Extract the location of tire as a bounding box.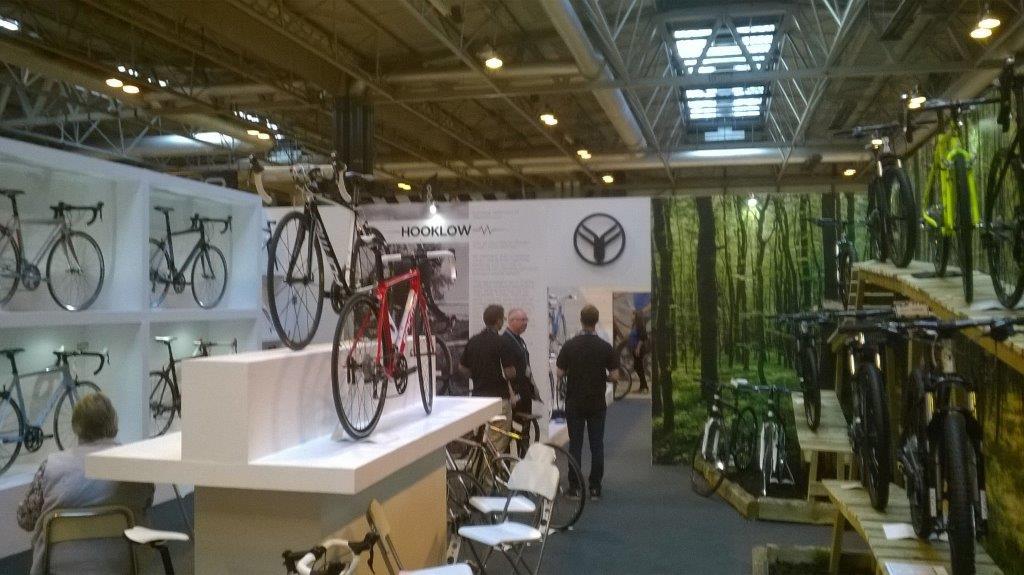
x1=726, y1=402, x2=763, y2=474.
